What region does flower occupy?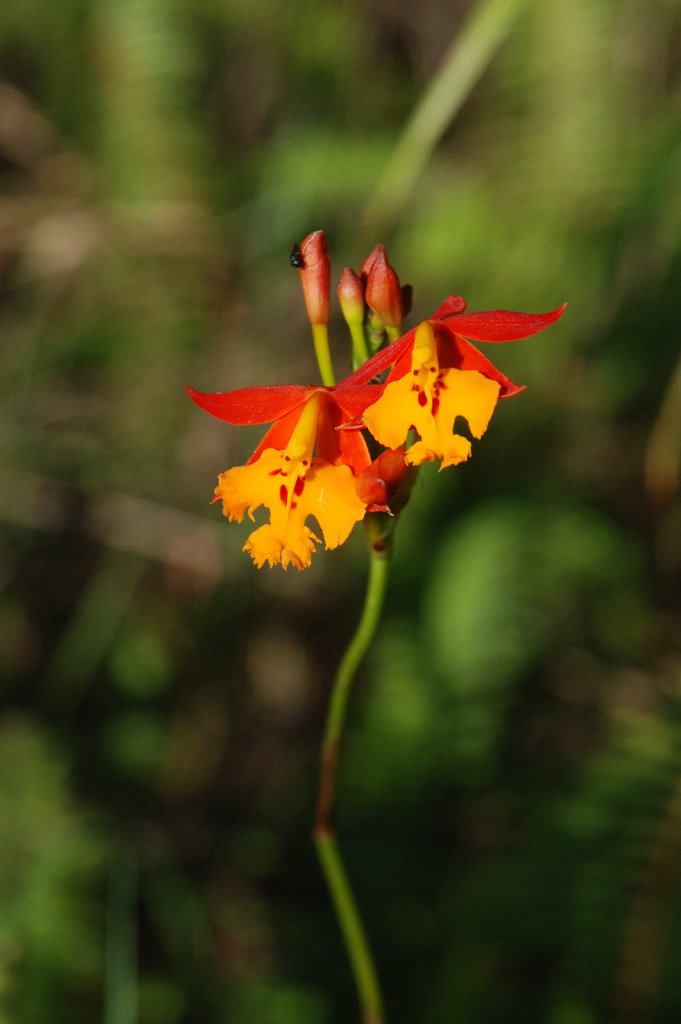
<box>198,235,517,554</box>.
